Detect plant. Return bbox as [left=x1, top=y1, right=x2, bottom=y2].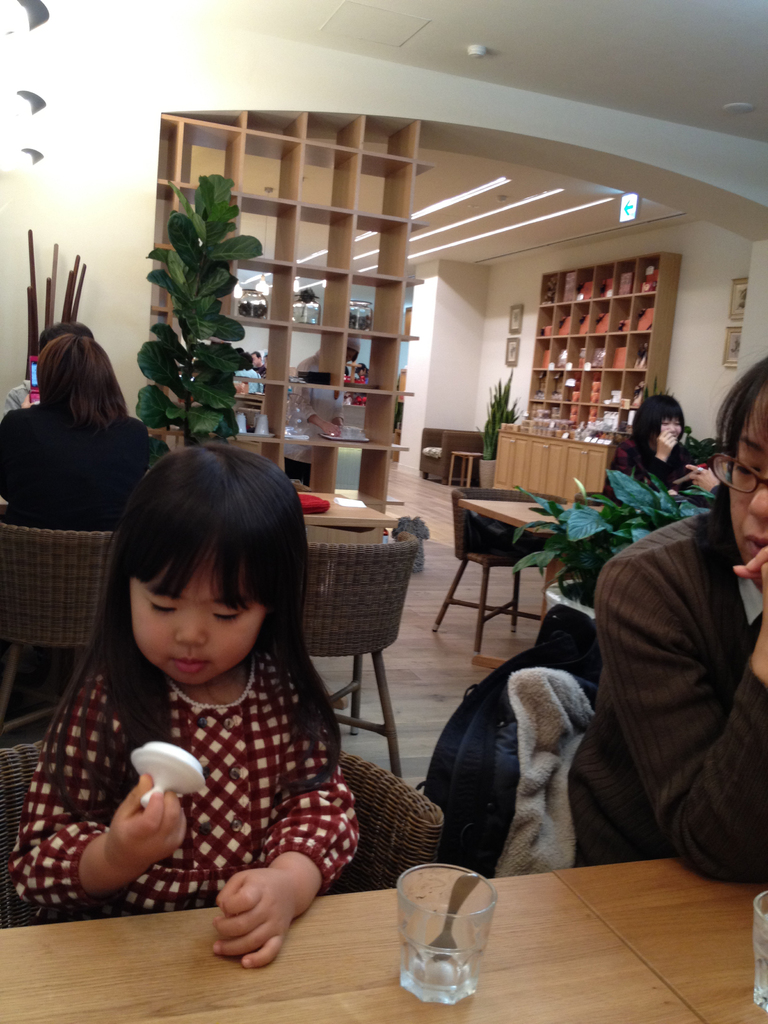
[left=130, top=168, right=282, bottom=424].
